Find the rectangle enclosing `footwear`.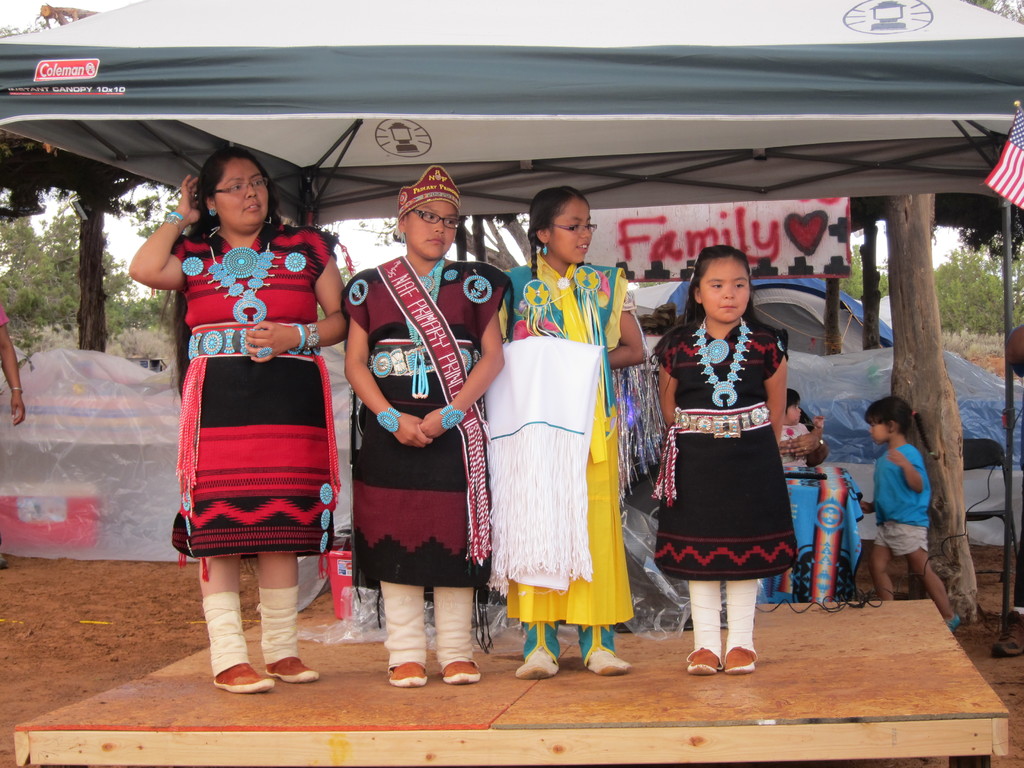
(724, 644, 759, 673).
